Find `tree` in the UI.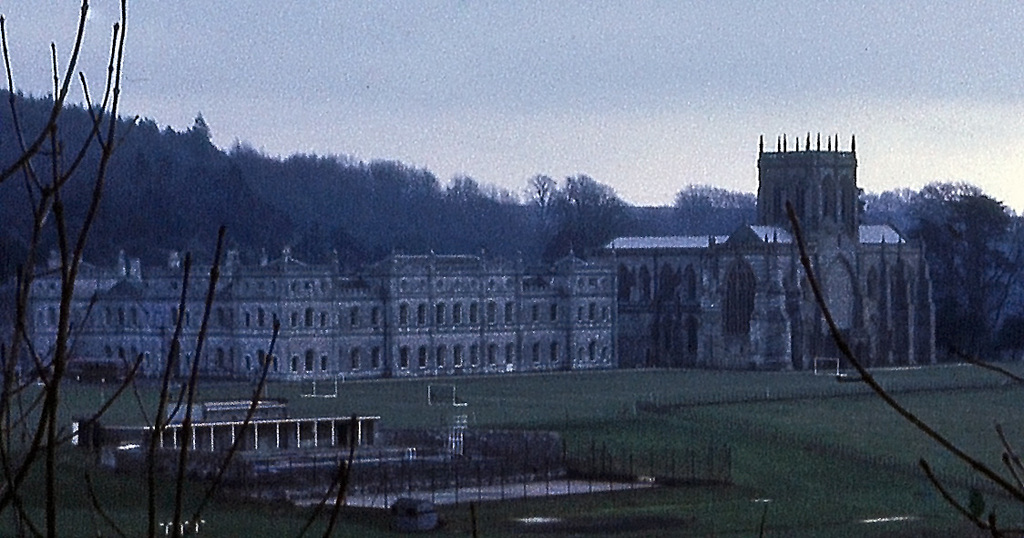
UI element at x1=849 y1=181 x2=980 y2=236.
